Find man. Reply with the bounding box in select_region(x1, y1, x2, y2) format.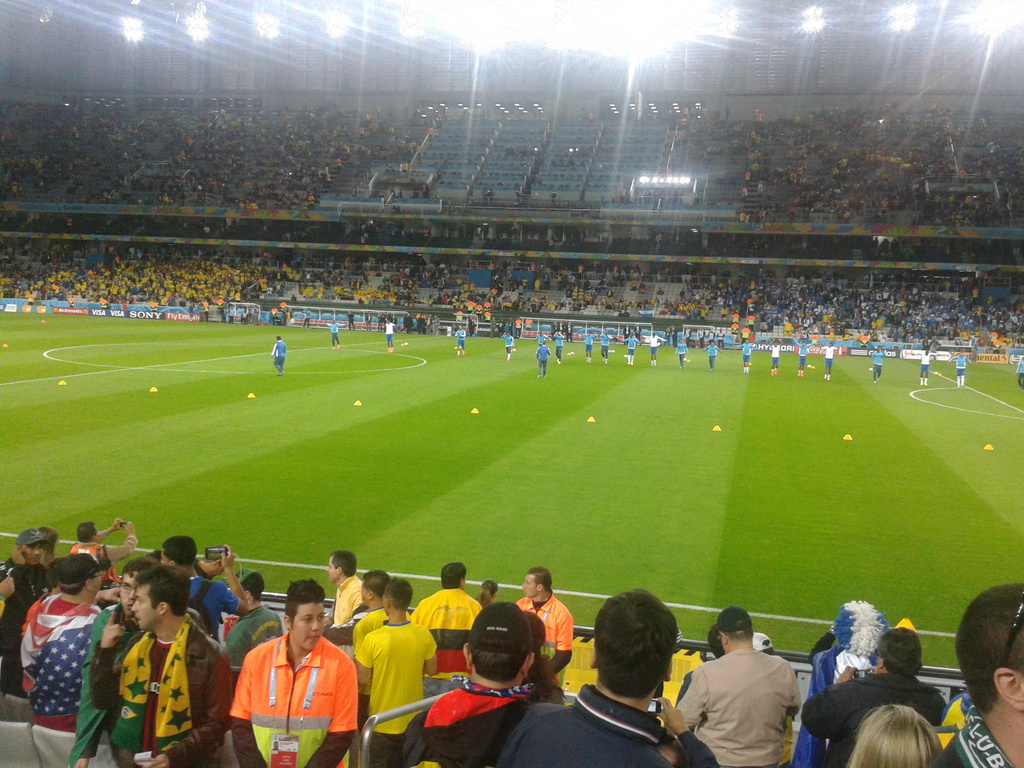
select_region(201, 224, 211, 236).
